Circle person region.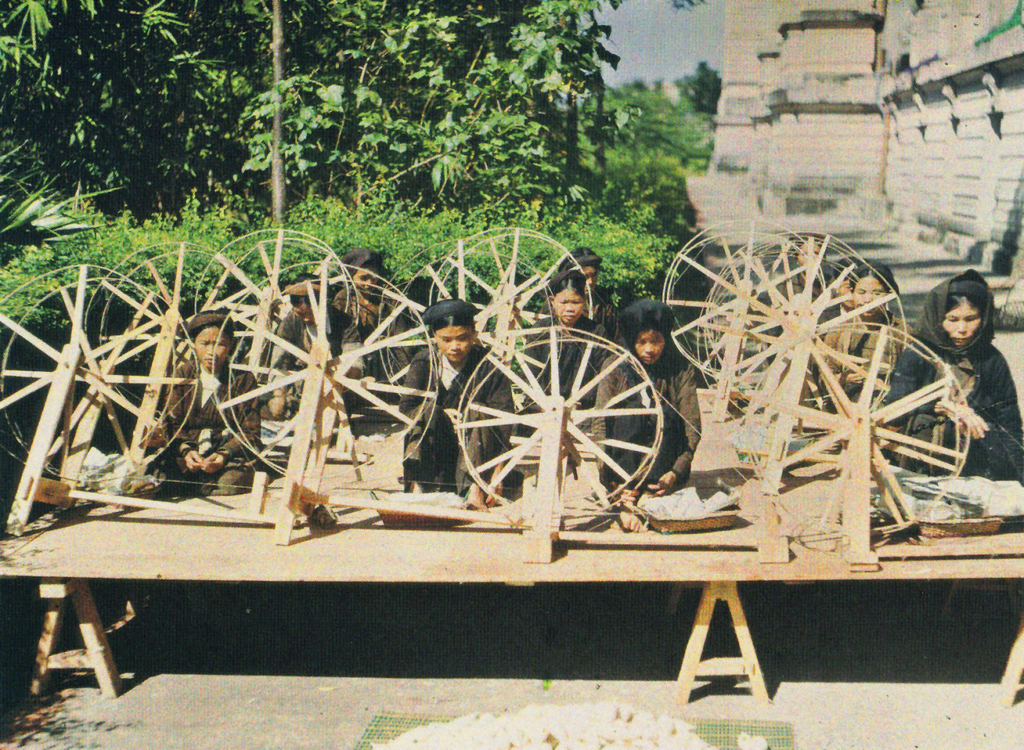
Region: [left=269, top=269, right=368, bottom=426].
